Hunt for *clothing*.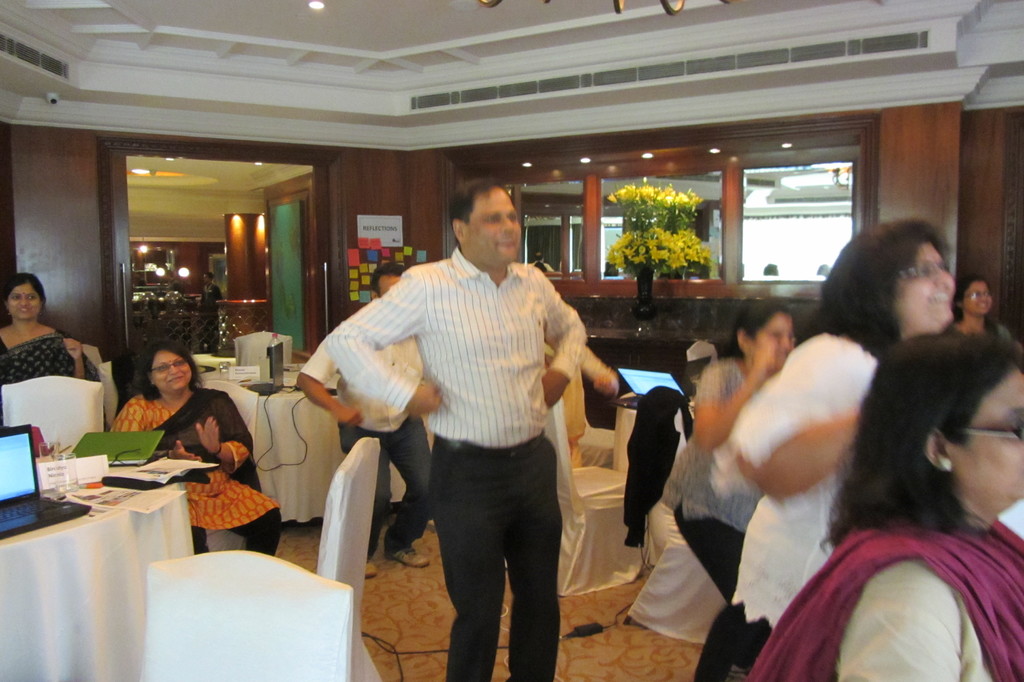
Hunted down at box=[748, 521, 1023, 681].
